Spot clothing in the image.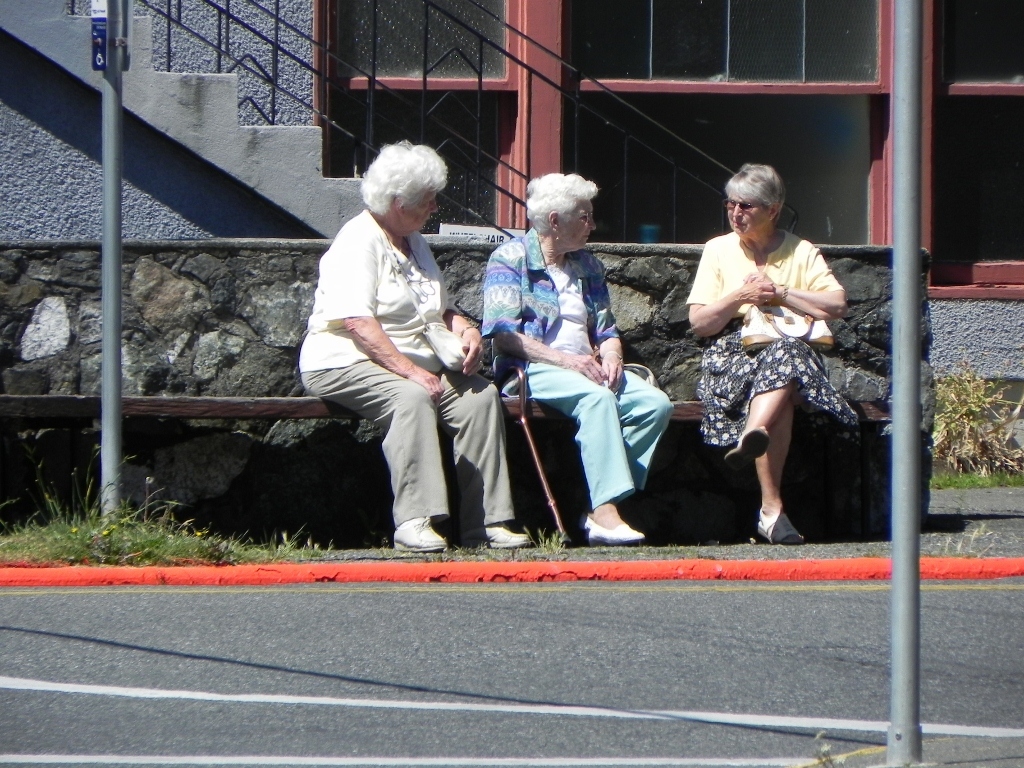
clothing found at pyautogui.locateOnScreen(305, 166, 494, 535).
